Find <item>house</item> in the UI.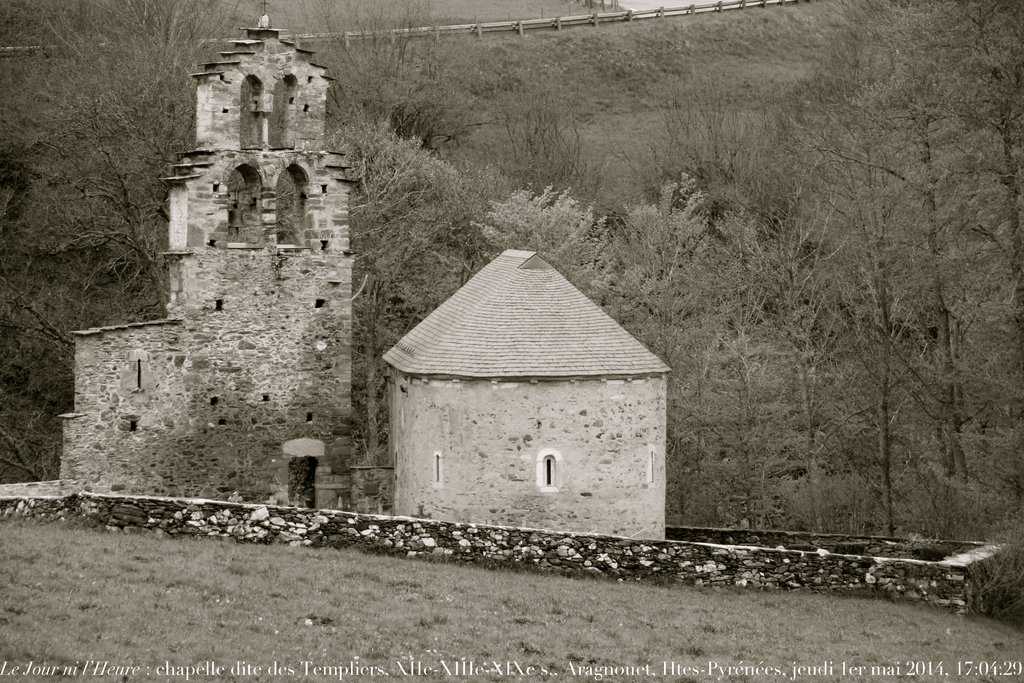
UI element at [351,224,680,539].
